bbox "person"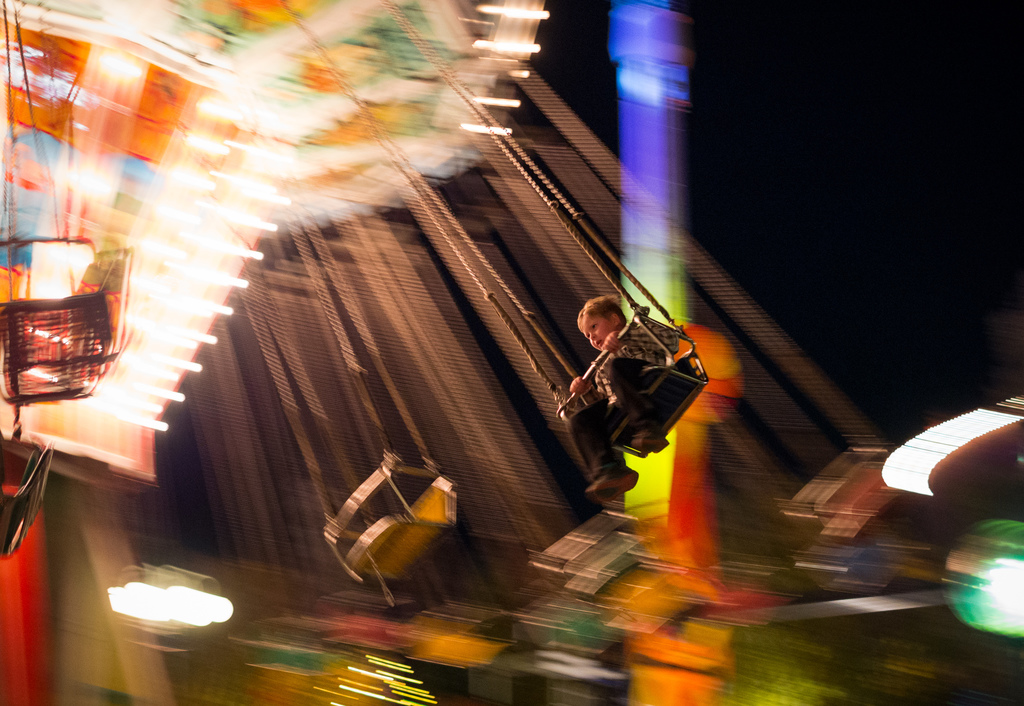
564:298:678:498
